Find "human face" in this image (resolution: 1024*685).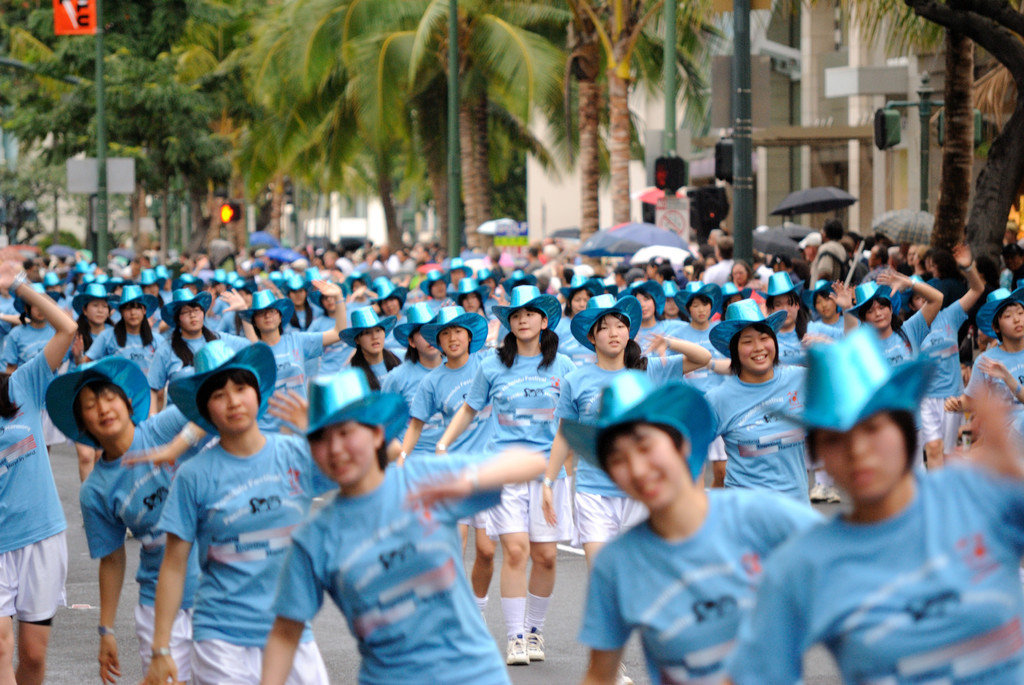
<region>865, 301, 890, 327</region>.
